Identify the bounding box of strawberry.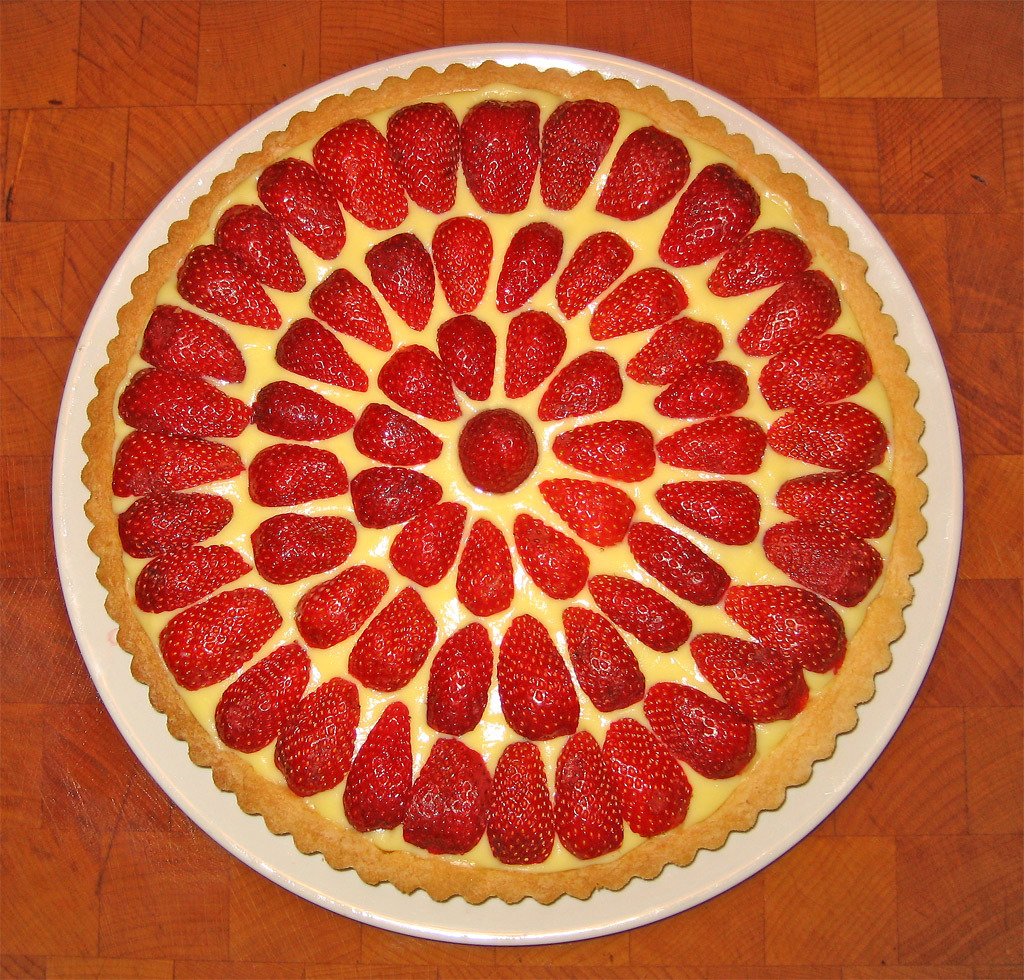
l=562, t=606, r=645, b=712.
